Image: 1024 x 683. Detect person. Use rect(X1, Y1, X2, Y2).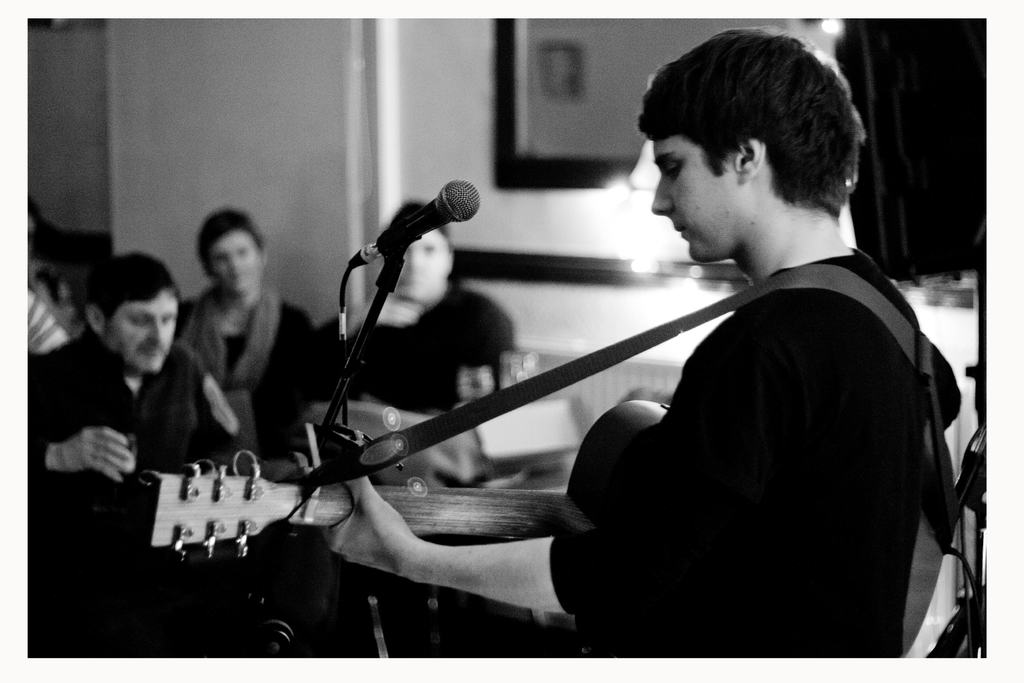
rect(181, 204, 326, 462).
